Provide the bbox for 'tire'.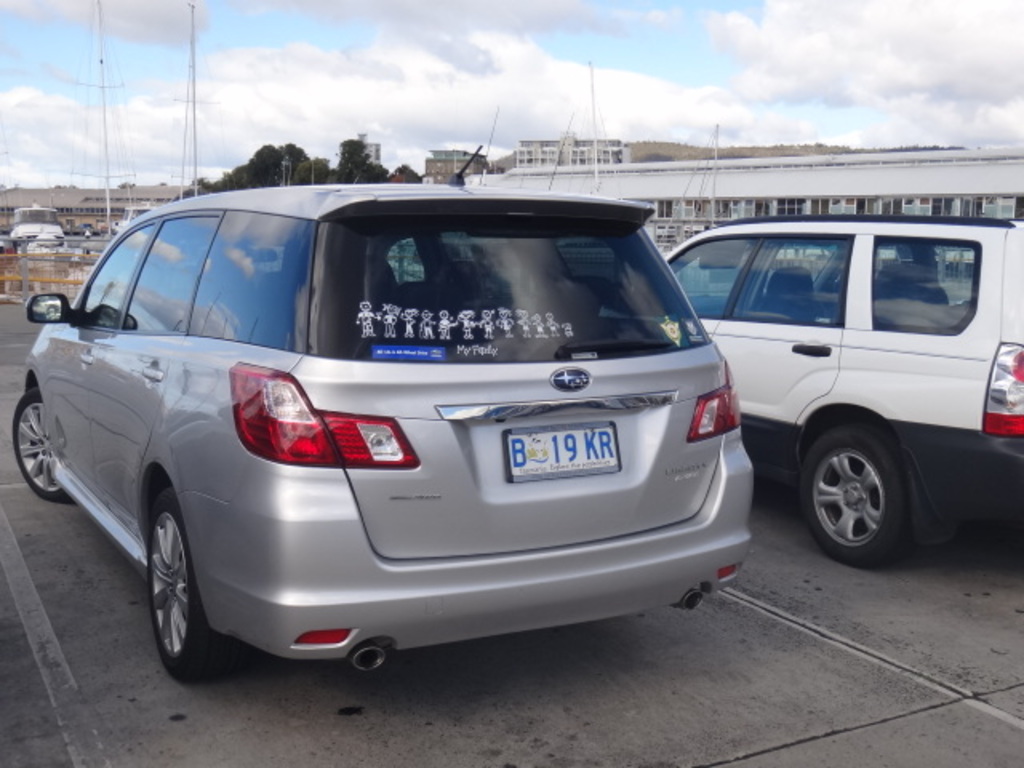
BBox(146, 483, 221, 677).
